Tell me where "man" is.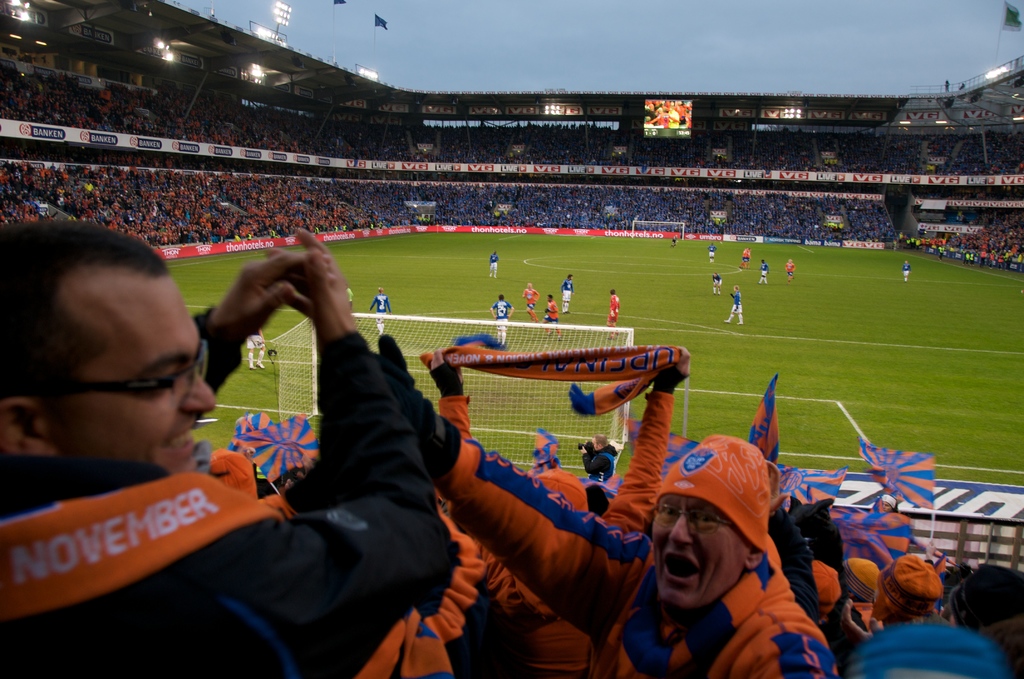
"man" is at 757:258:769:290.
